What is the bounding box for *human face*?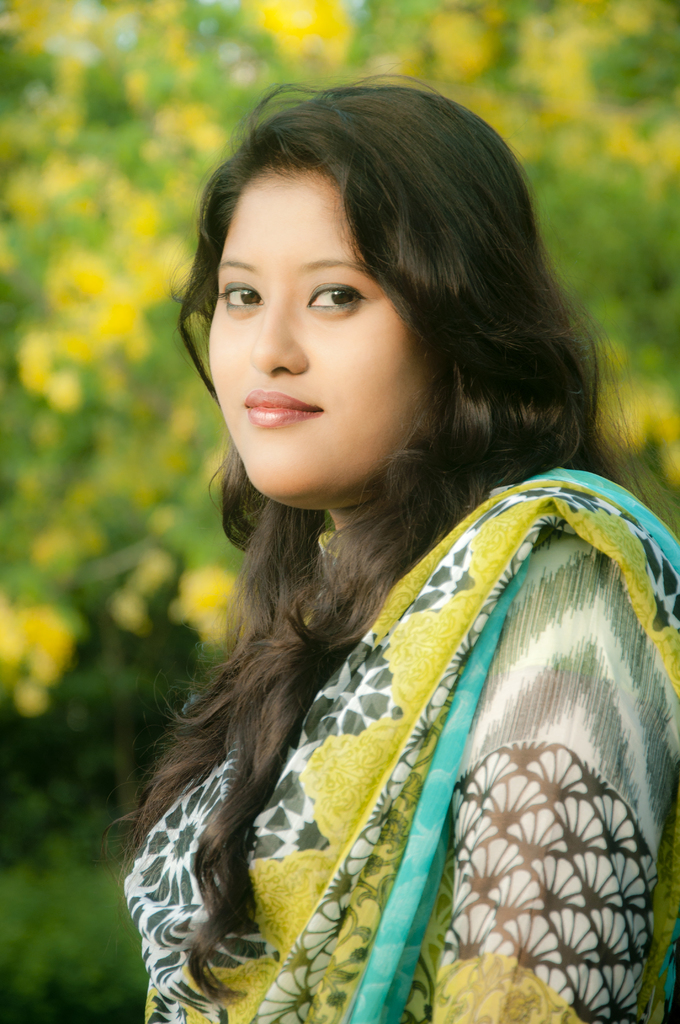
x1=204 y1=153 x2=423 y2=494.
